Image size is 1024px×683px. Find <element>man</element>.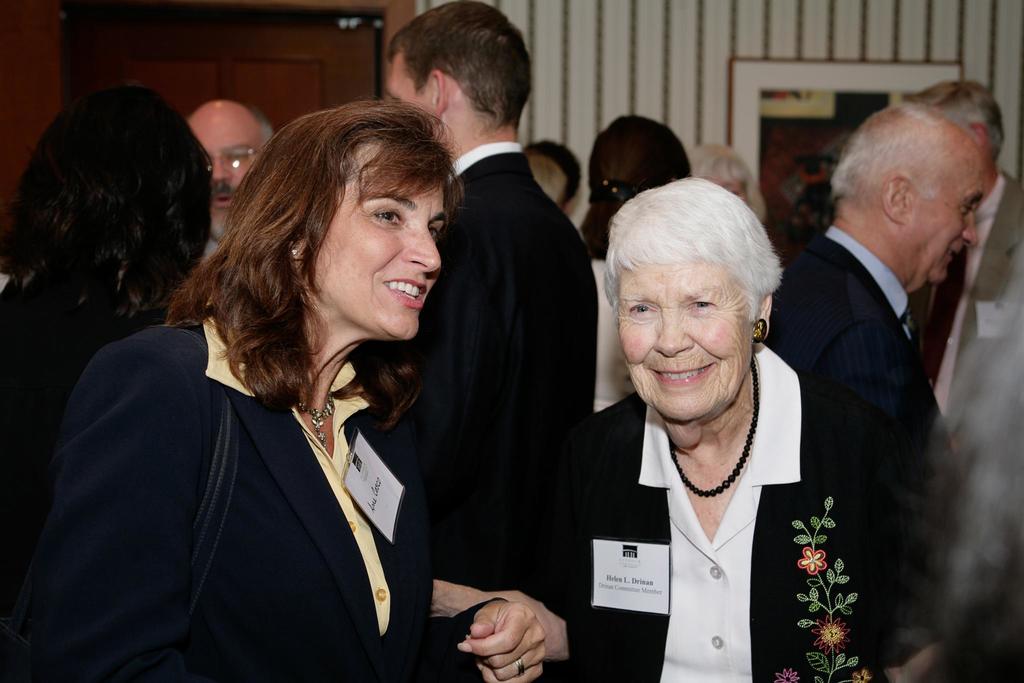
detection(387, 0, 602, 682).
